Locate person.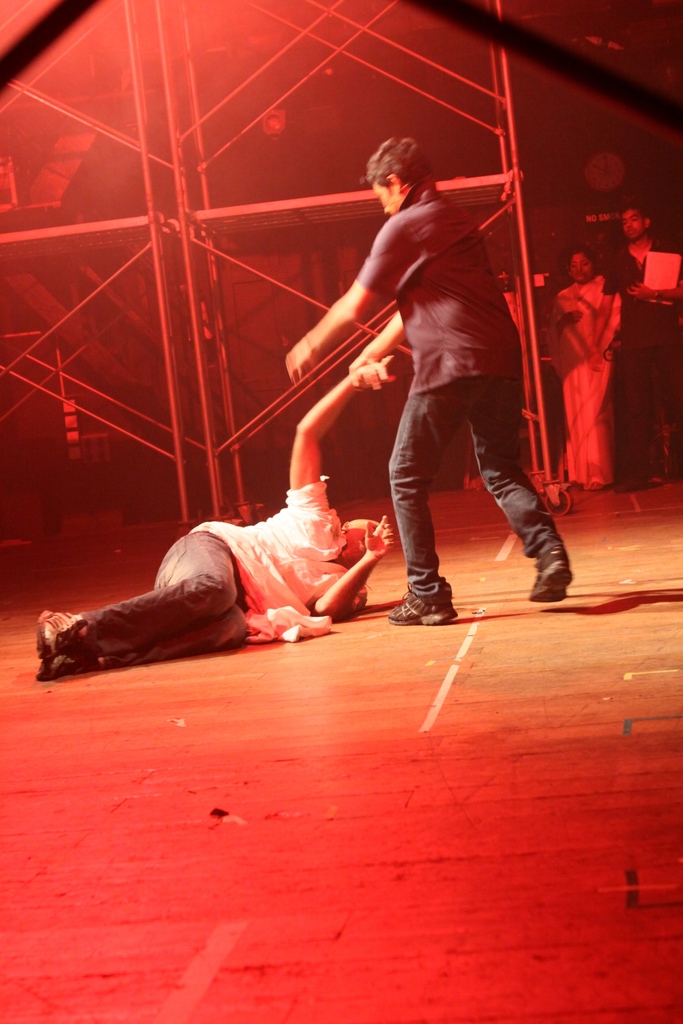
Bounding box: x1=281 y1=100 x2=548 y2=634.
